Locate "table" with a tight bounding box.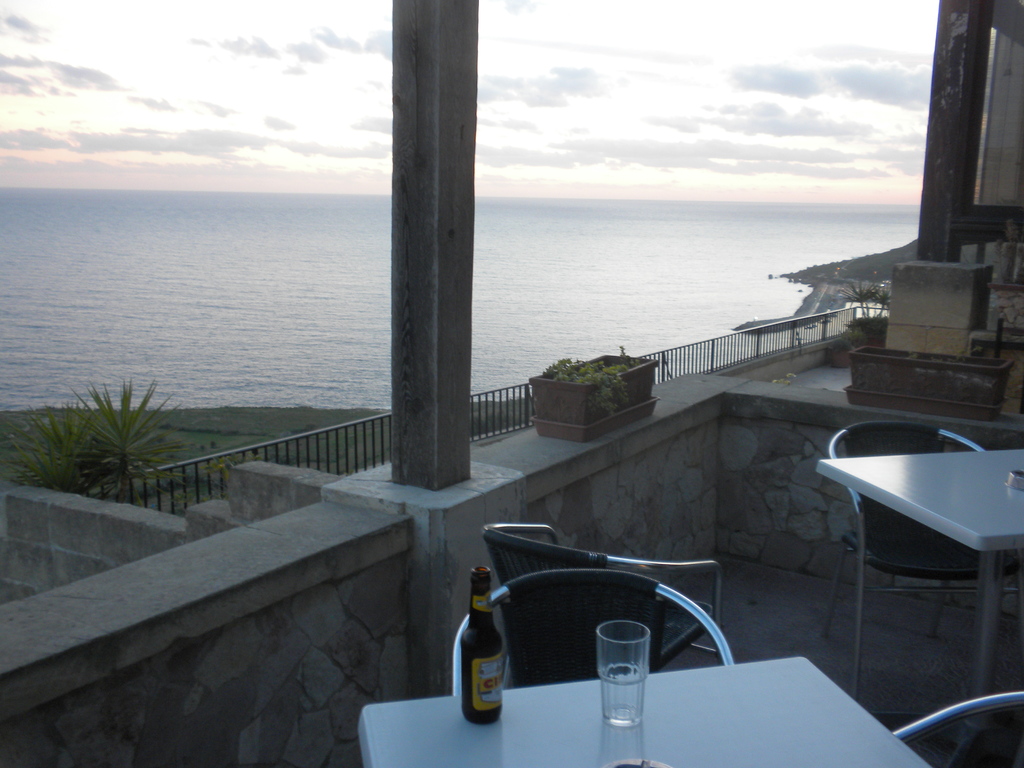
815/408/1013/734.
